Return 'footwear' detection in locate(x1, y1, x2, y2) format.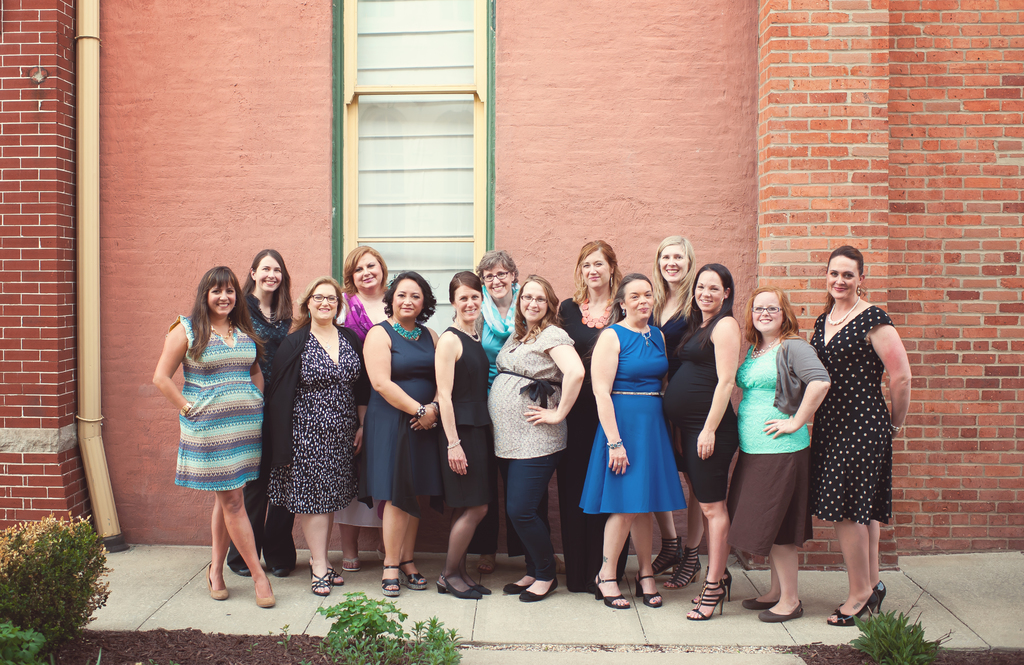
locate(236, 563, 249, 578).
